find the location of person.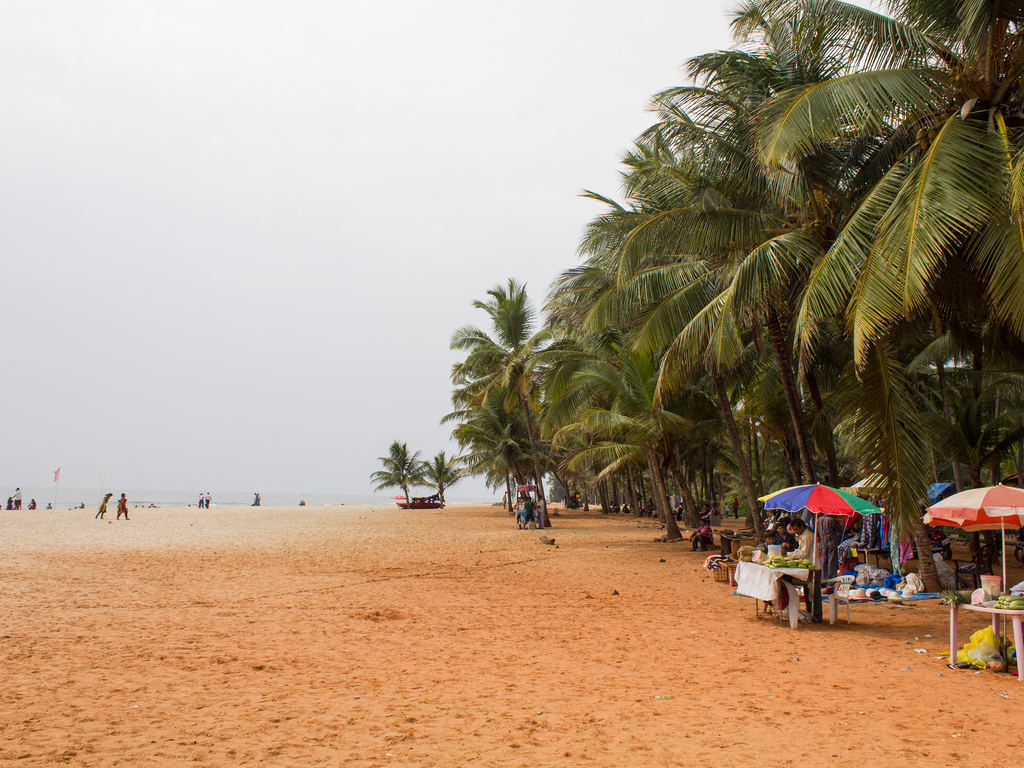
Location: box(764, 531, 776, 614).
